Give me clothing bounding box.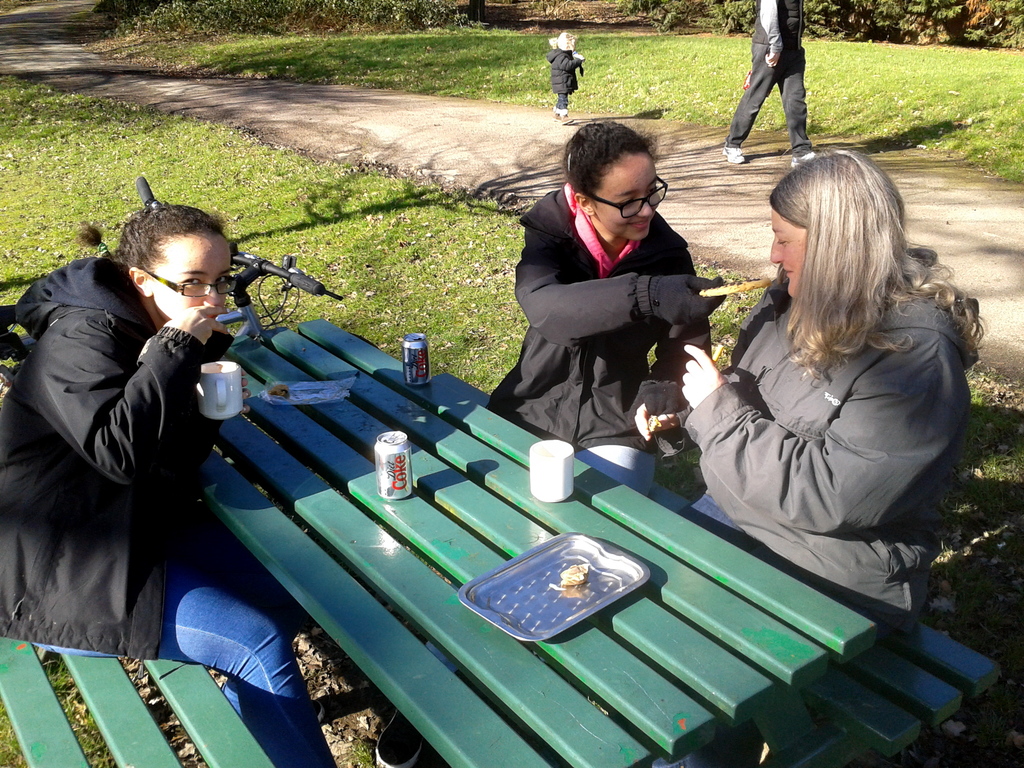
546/32/586/114.
